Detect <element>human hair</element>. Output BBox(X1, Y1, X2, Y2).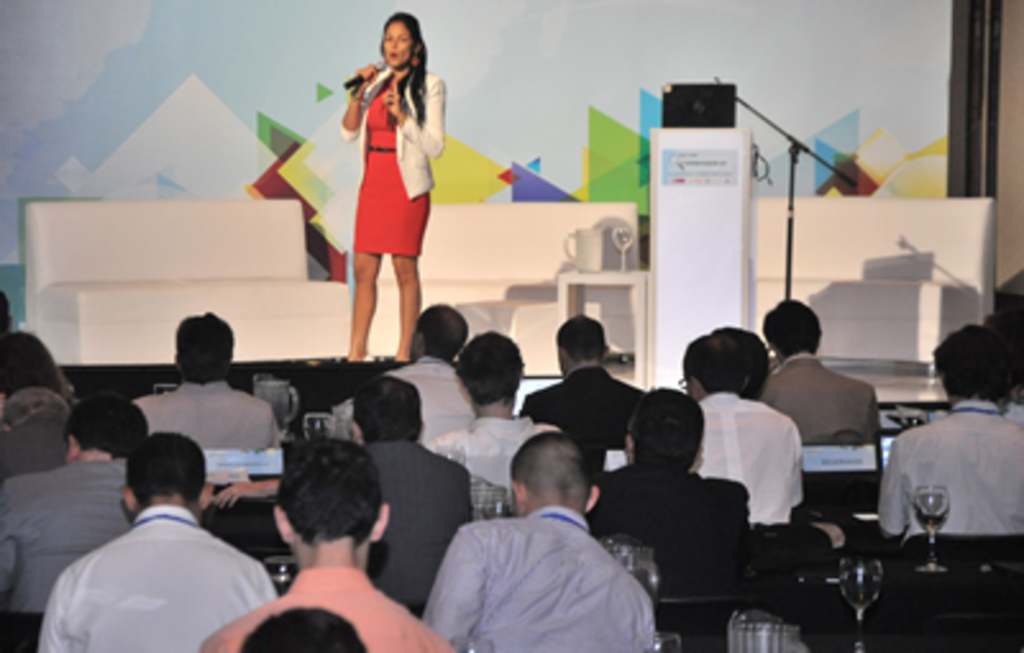
BBox(61, 394, 146, 456).
